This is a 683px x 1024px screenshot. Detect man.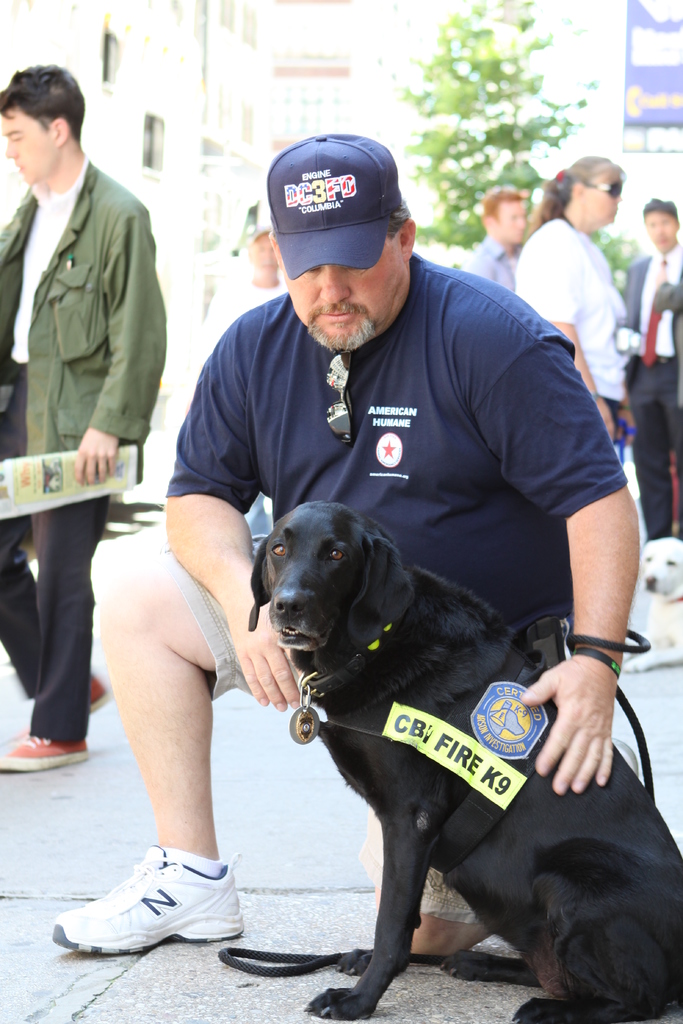
bbox(51, 131, 641, 968).
